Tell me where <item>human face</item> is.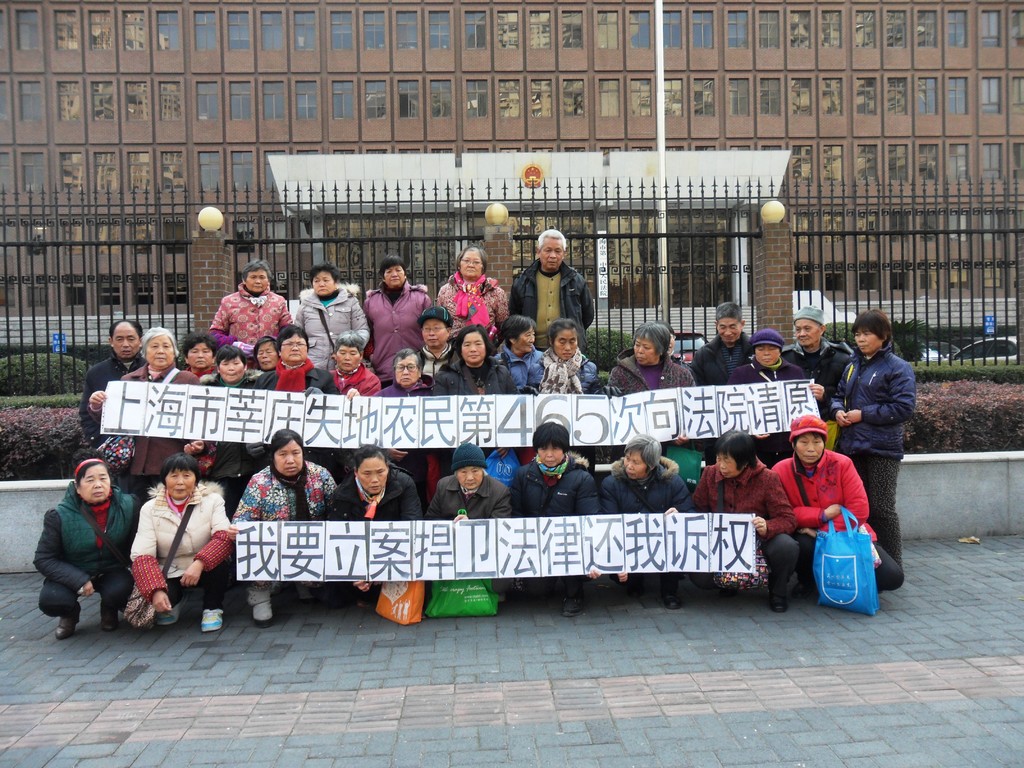
<item>human face</item> is at x1=381, y1=262, x2=404, y2=291.
